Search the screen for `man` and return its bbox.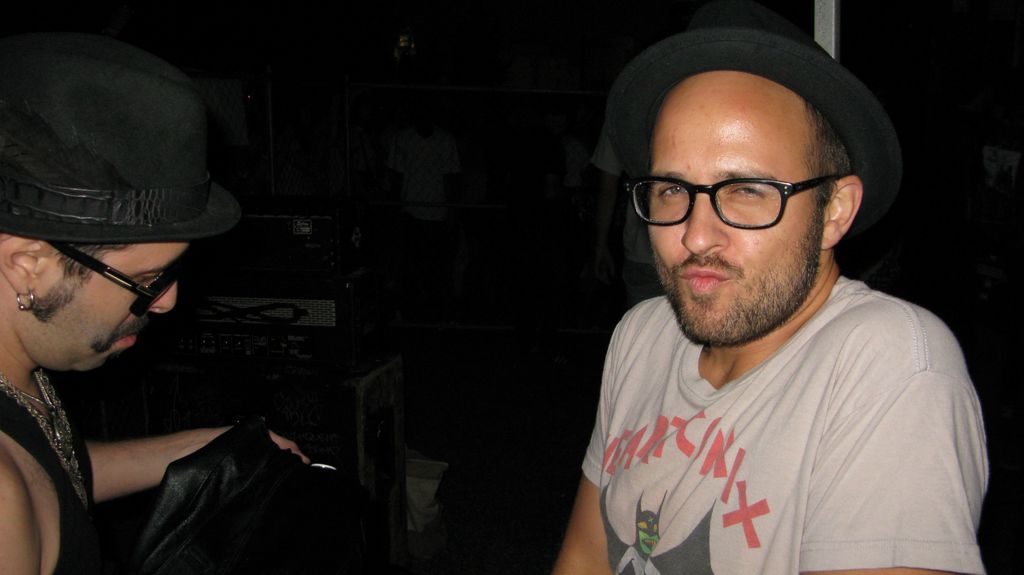
Found: [left=547, top=24, right=989, bottom=574].
